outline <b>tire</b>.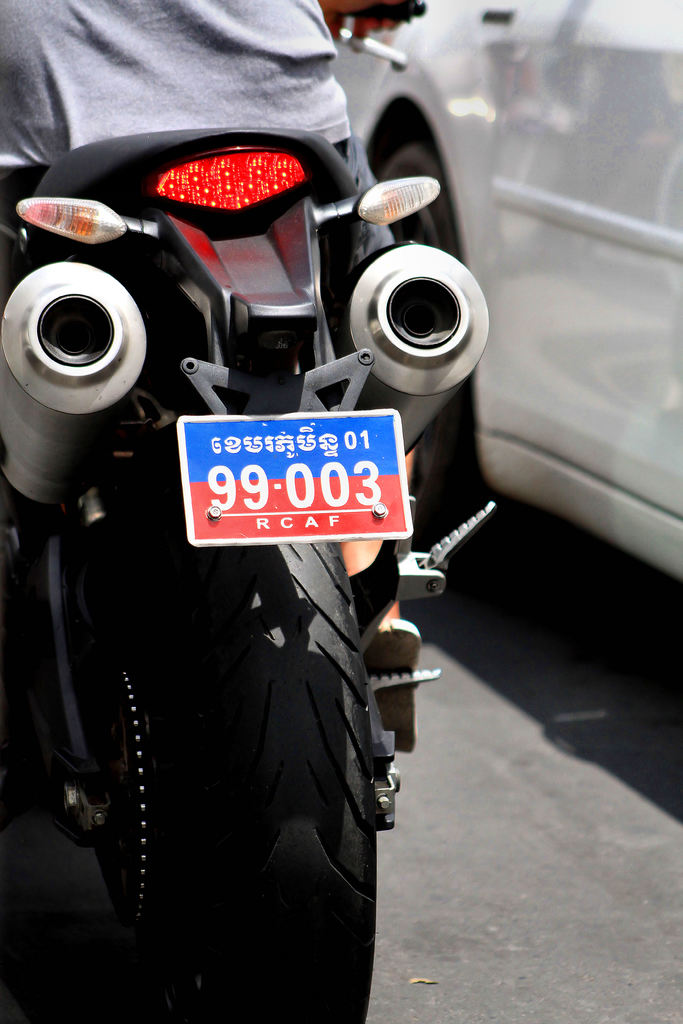
Outline: bbox=(0, 230, 402, 1023).
